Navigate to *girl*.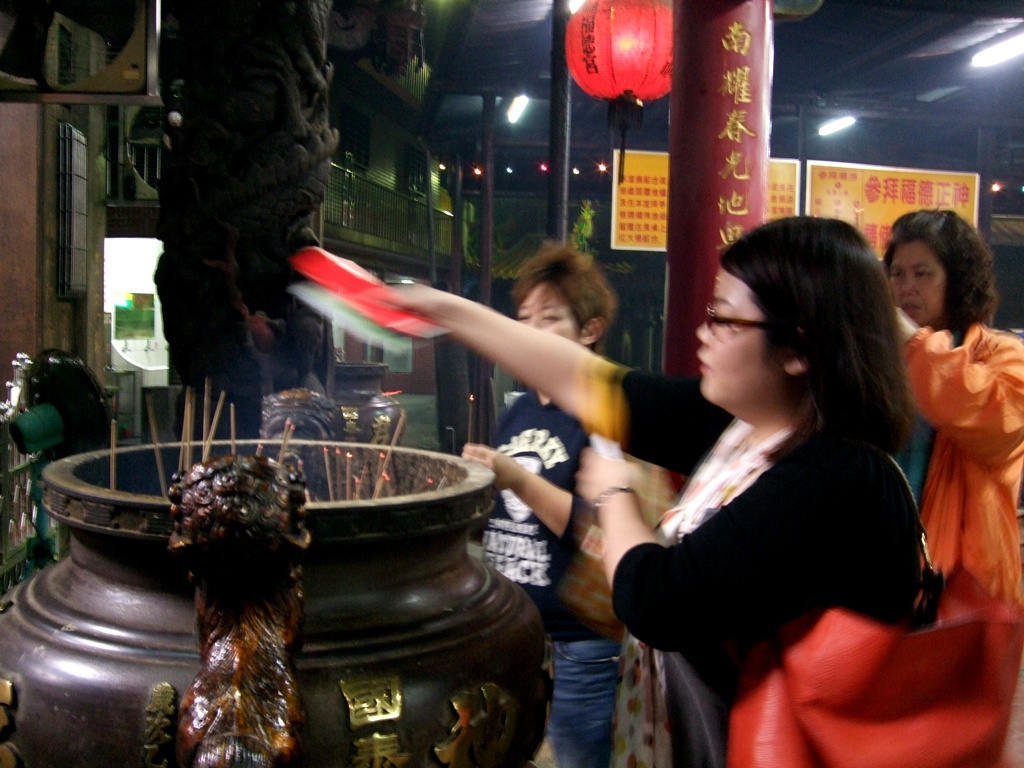
Navigation target: box(456, 243, 617, 767).
